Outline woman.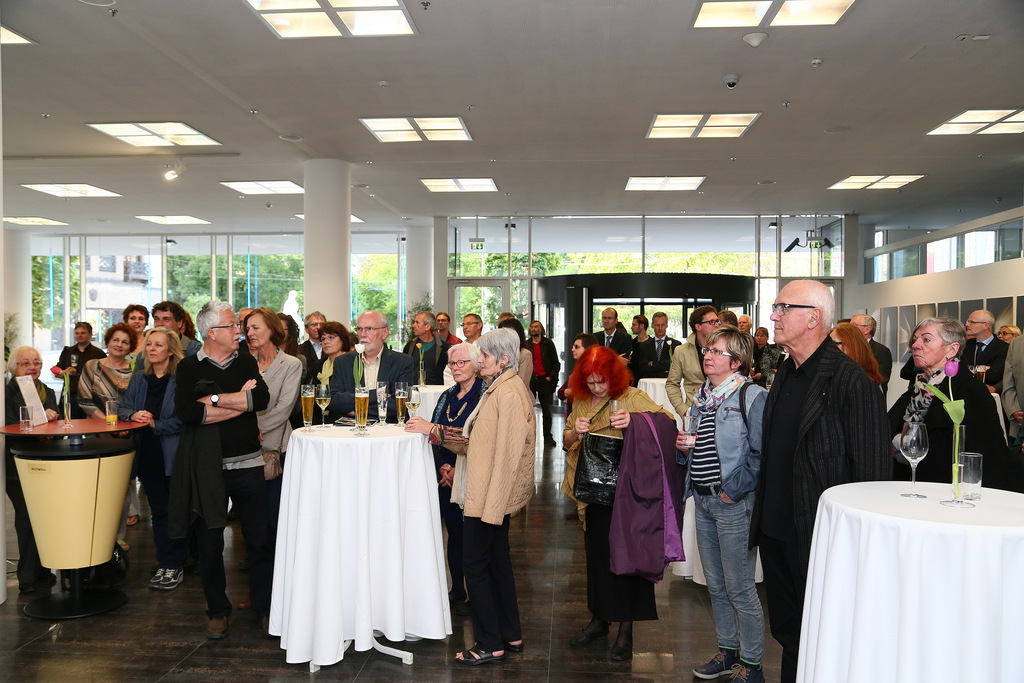
Outline: box=[994, 323, 1023, 339].
